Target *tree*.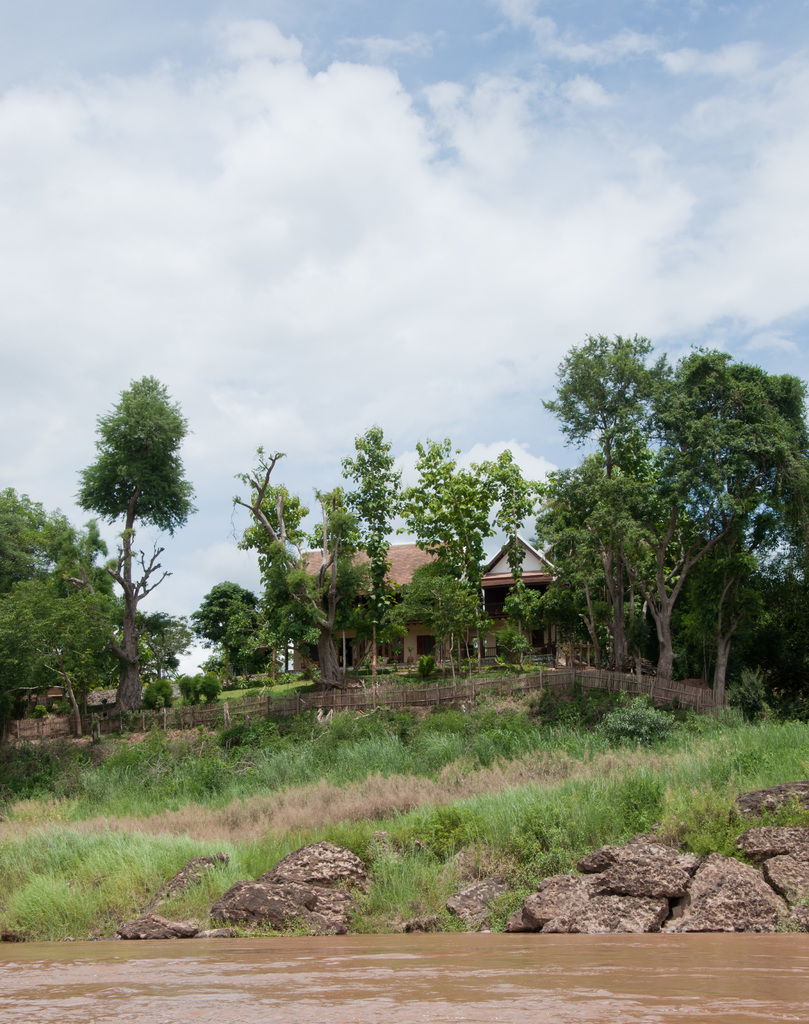
Target region: region(131, 608, 199, 692).
